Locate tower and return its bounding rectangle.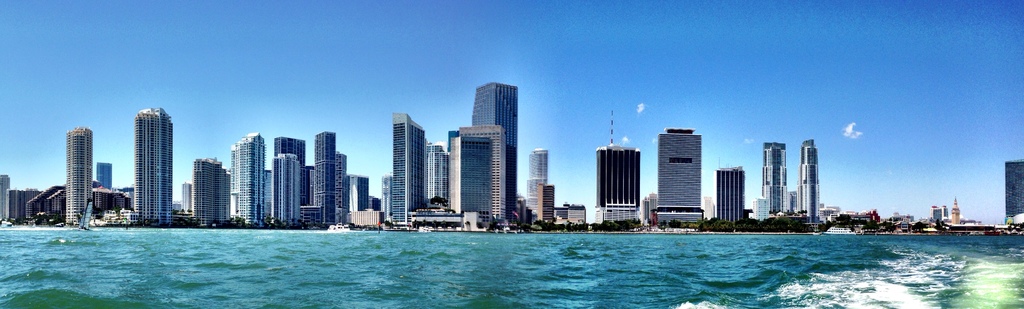
(317, 135, 340, 226).
